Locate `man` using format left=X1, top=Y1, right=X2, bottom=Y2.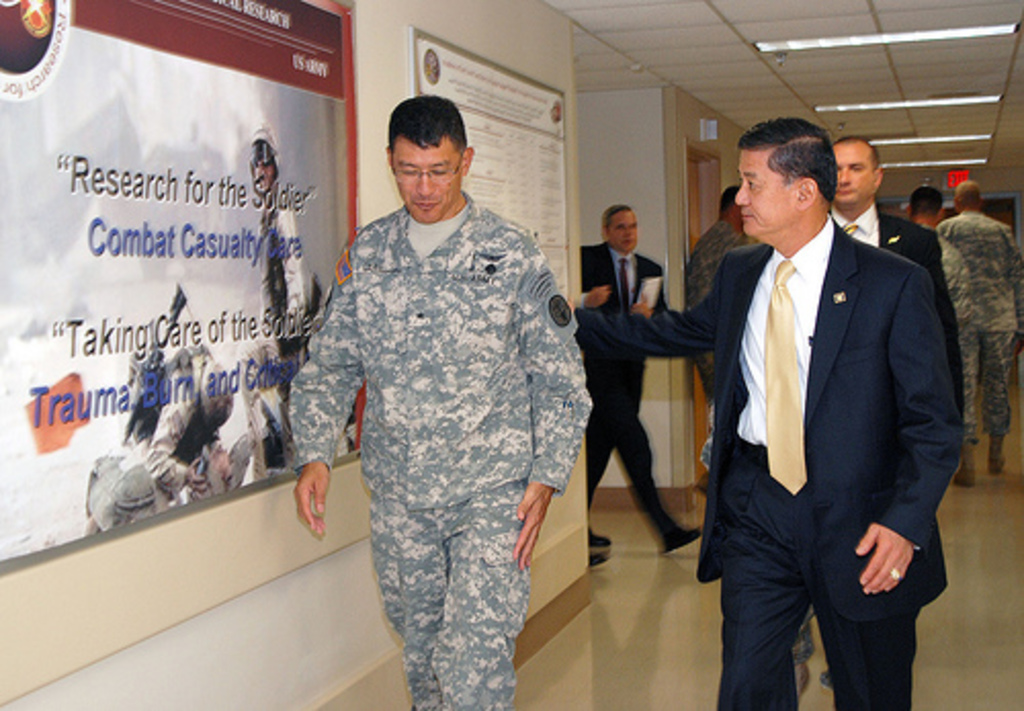
left=293, top=96, right=598, bottom=709.
